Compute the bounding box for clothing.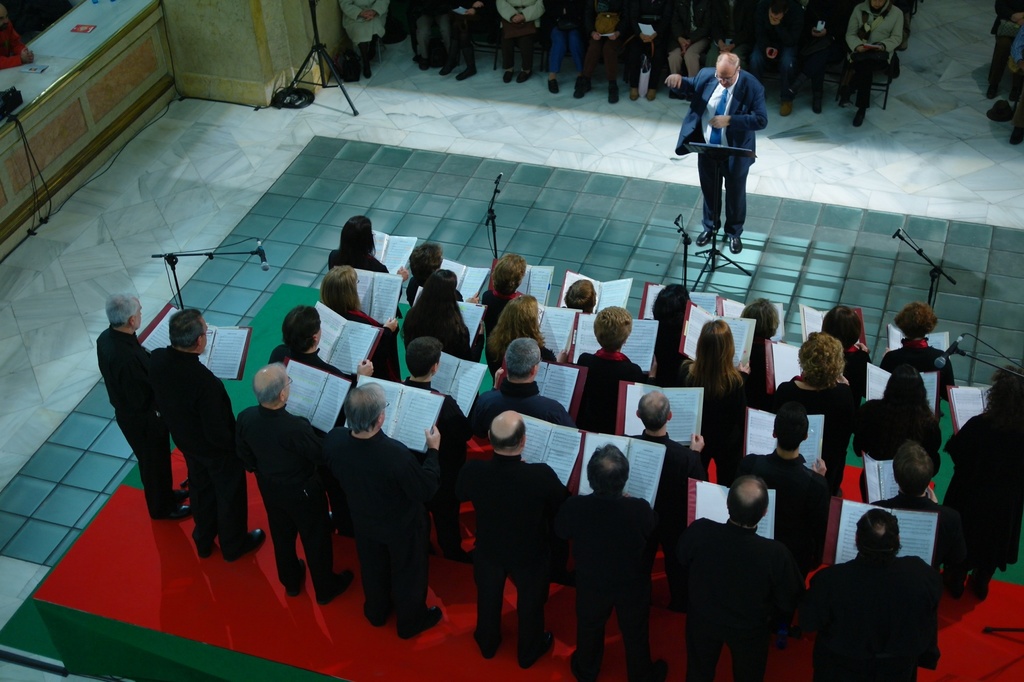
(x1=233, y1=401, x2=332, y2=596).
